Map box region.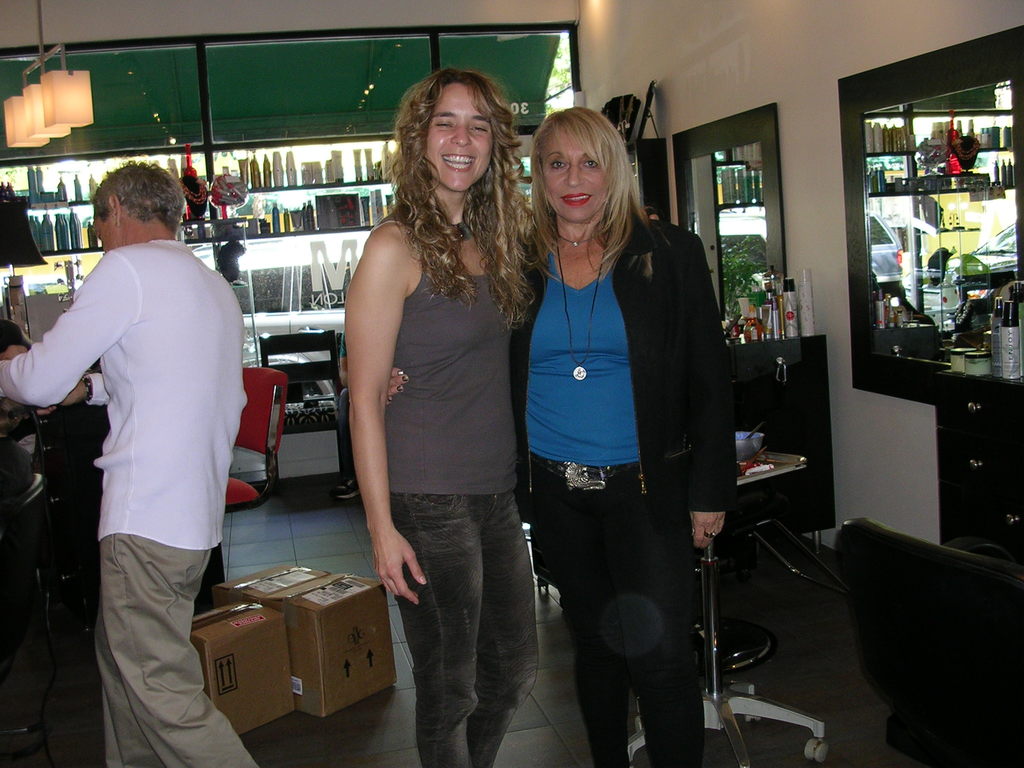
Mapped to box=[186, 601, 296, 736].
